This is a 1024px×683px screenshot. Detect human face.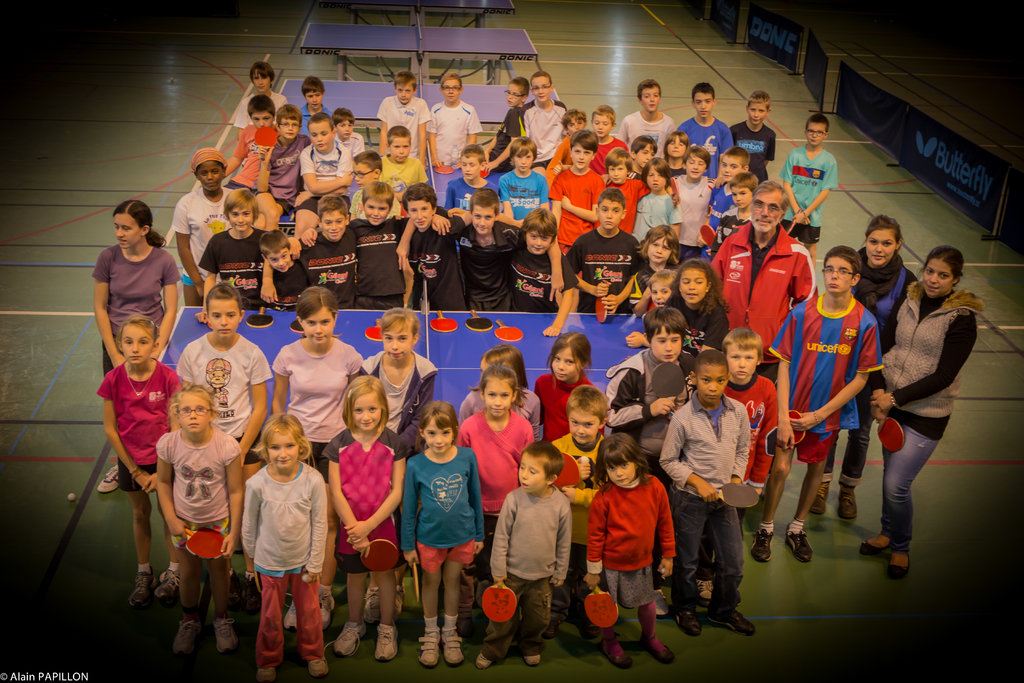
region(469, 204, 497, 236).
